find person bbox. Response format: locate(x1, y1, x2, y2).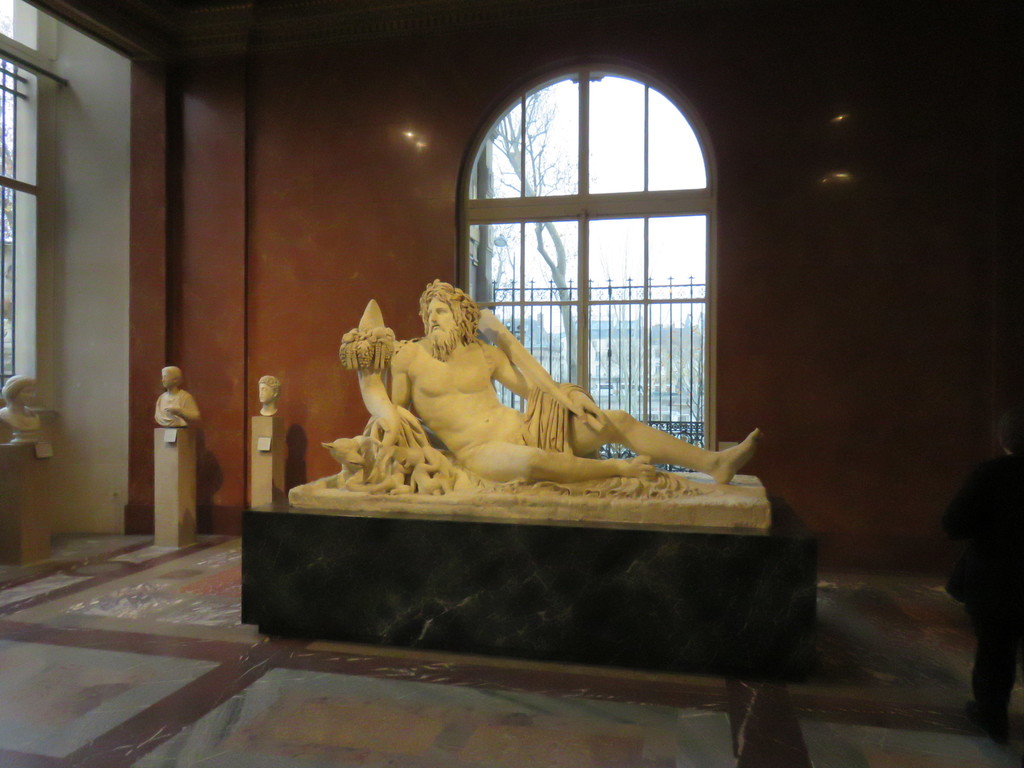
locate(151, 364, 207, 431).
